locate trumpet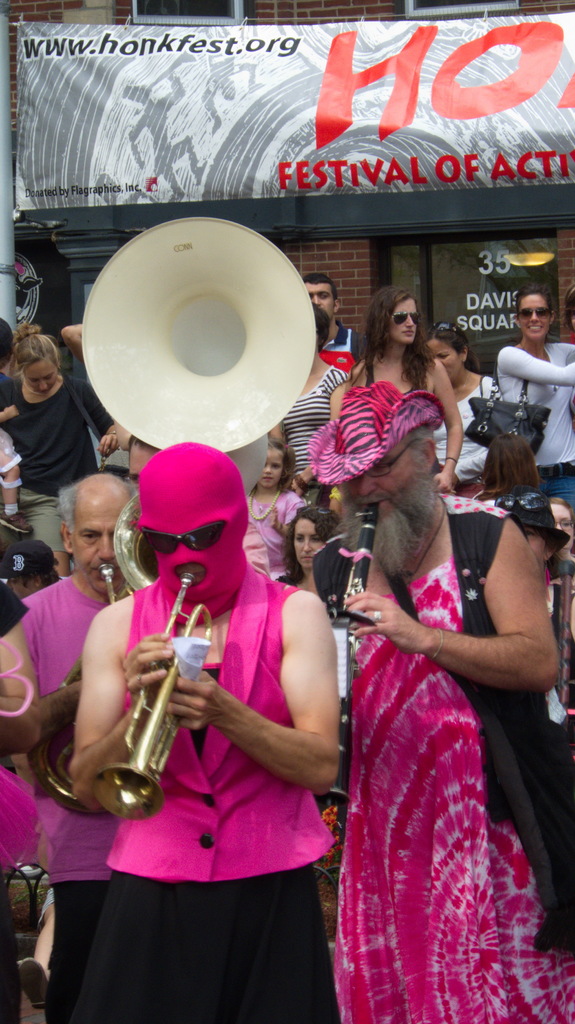
95,562,122,616
